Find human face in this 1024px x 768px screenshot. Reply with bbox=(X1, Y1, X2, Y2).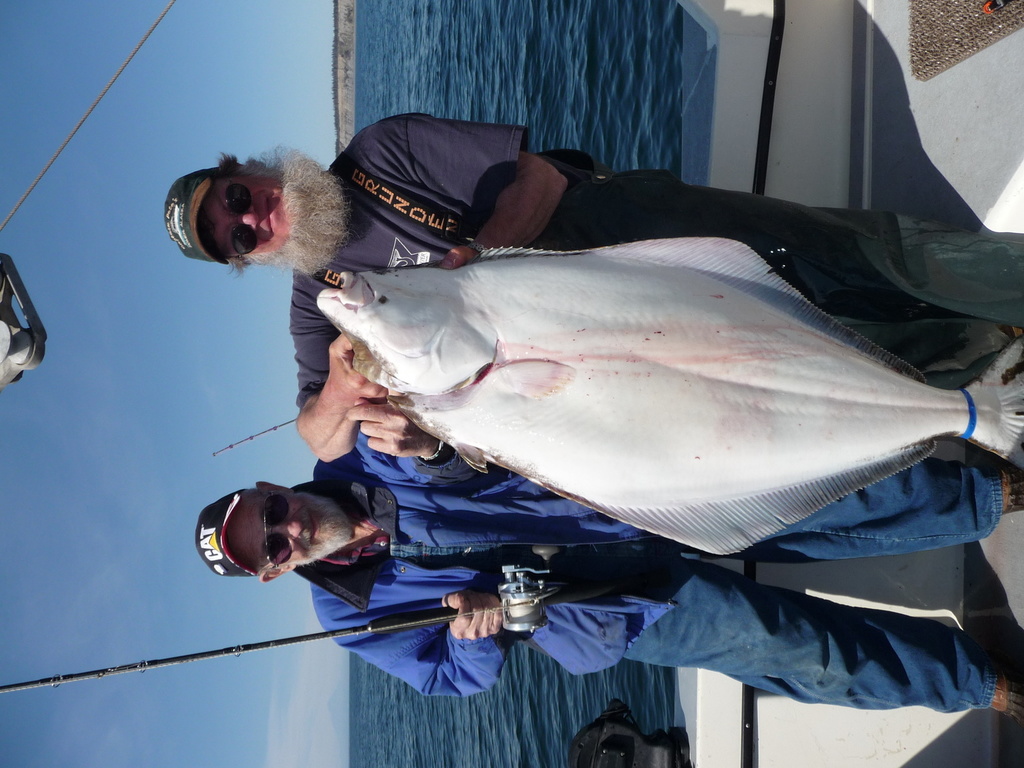
bbox=(225, 491, 348, 563).
